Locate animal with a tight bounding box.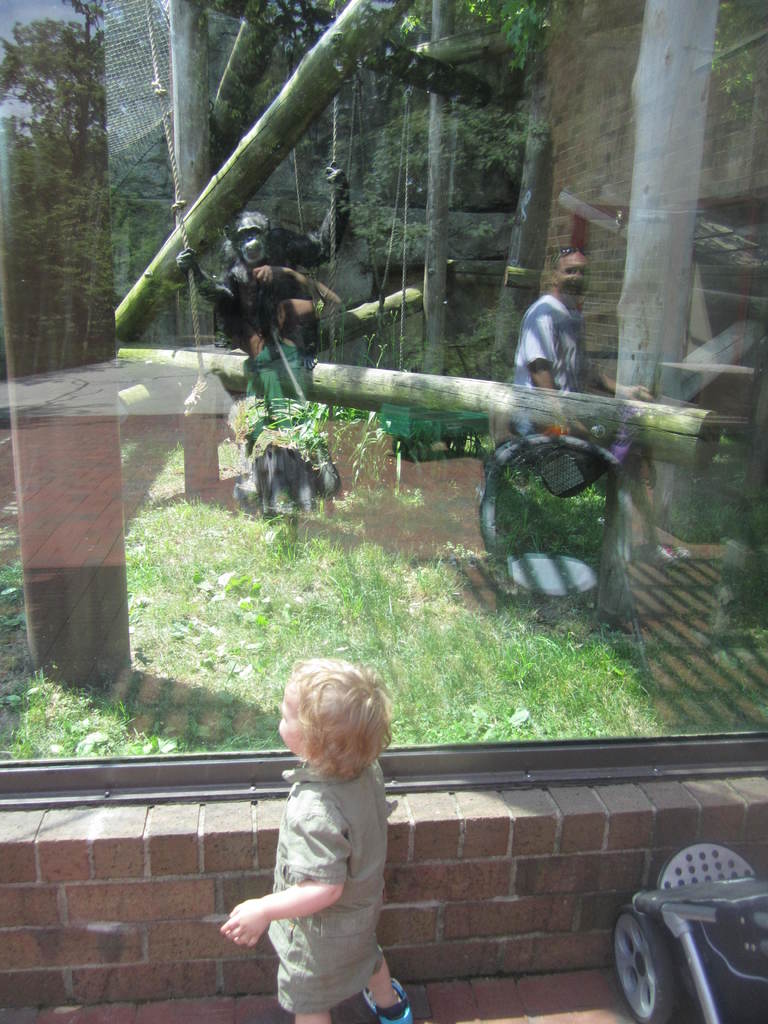
[236, 162, 358, 328].
